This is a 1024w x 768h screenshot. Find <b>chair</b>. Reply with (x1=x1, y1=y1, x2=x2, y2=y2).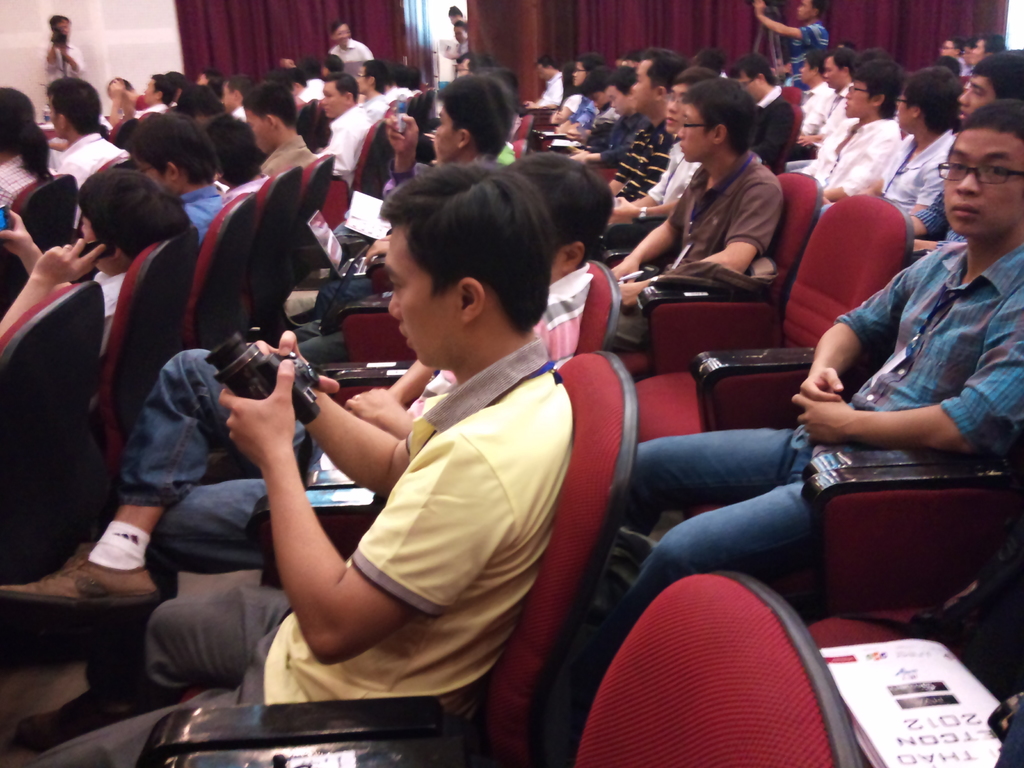
(x1=567, y1=570, x2=867, y2=767).
